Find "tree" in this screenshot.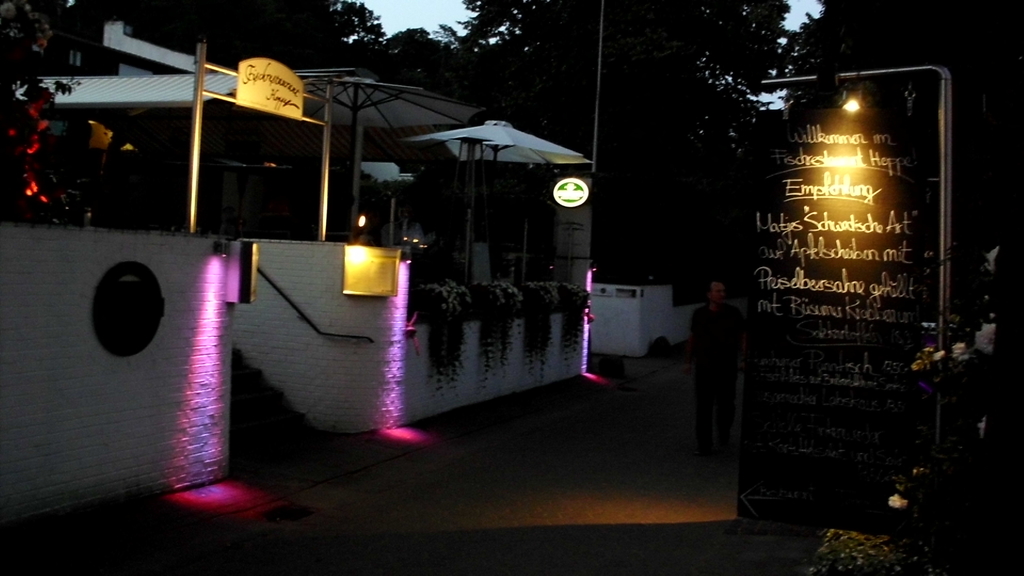
The bounding box for "tree" is detection(787, 0, 1023, 317).
